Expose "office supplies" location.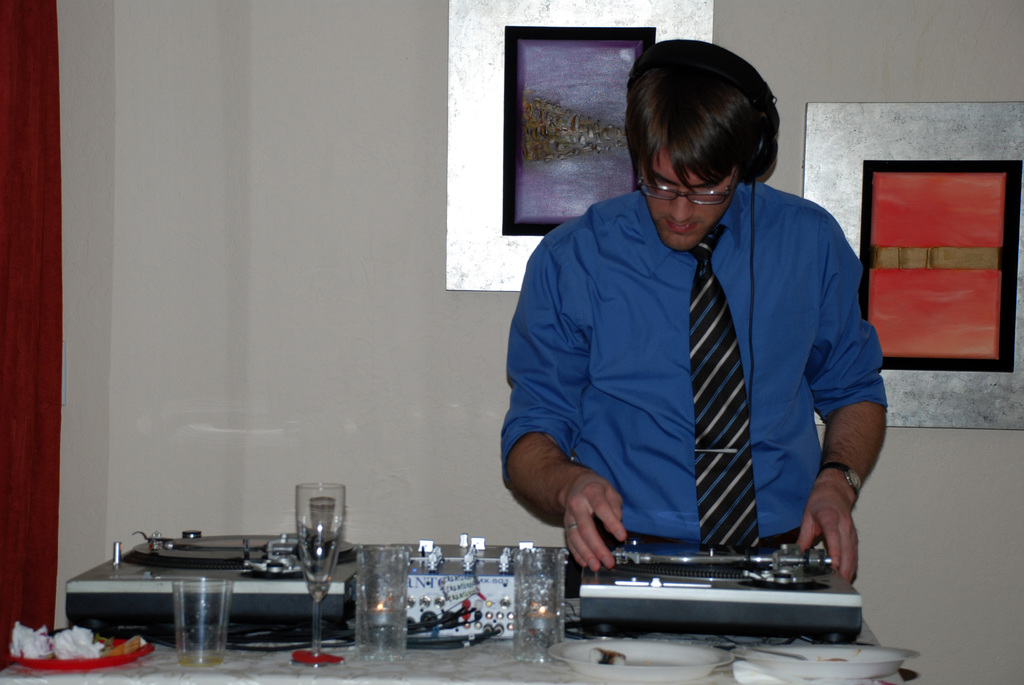
Exposed at left=364, top=533, right=550, bottom=619.
